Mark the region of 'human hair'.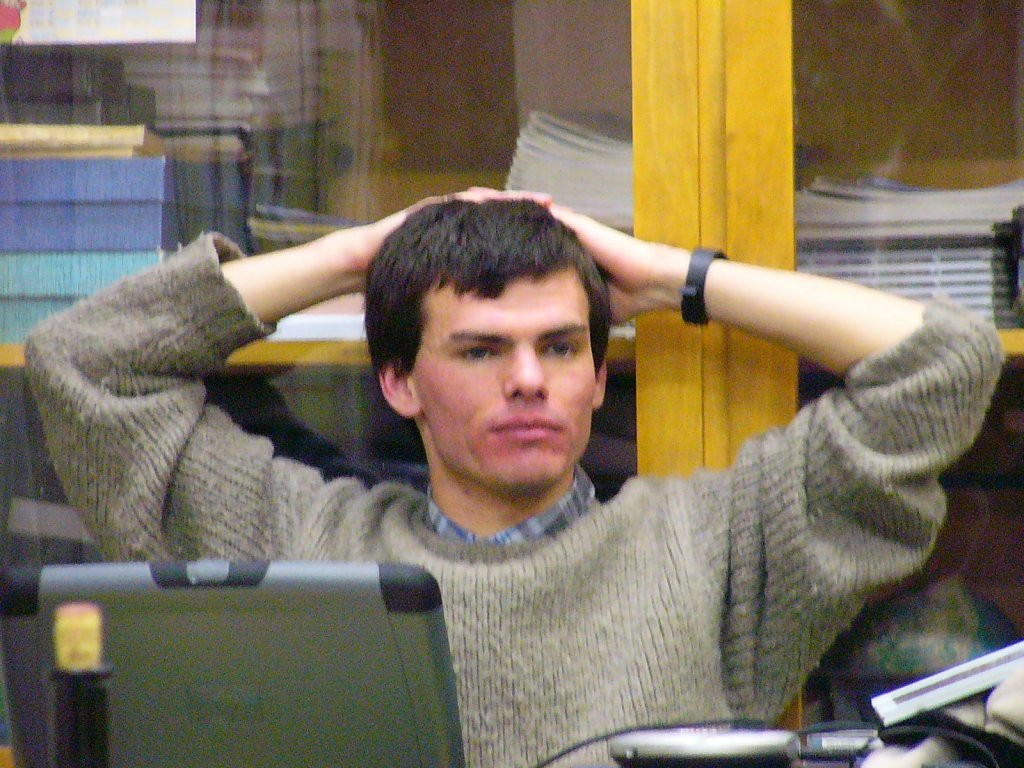
Region: BBox(360, 188, 625, 510).
